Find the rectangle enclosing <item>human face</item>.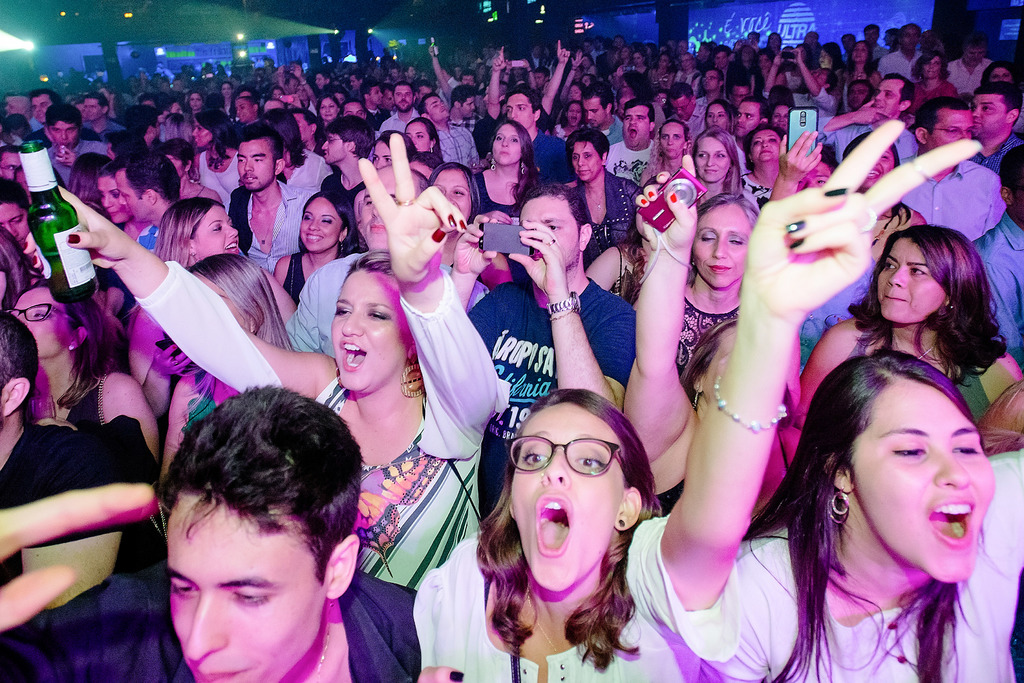
[567,102,582,125].
